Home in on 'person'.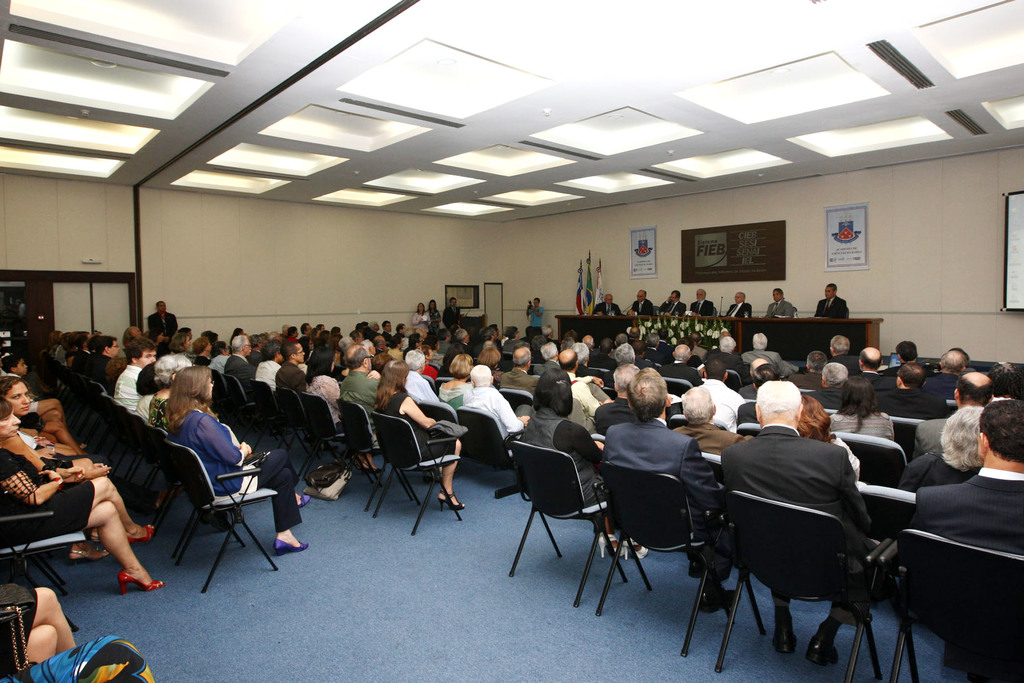
Homed in at rect(441, 296, 461, 327).
